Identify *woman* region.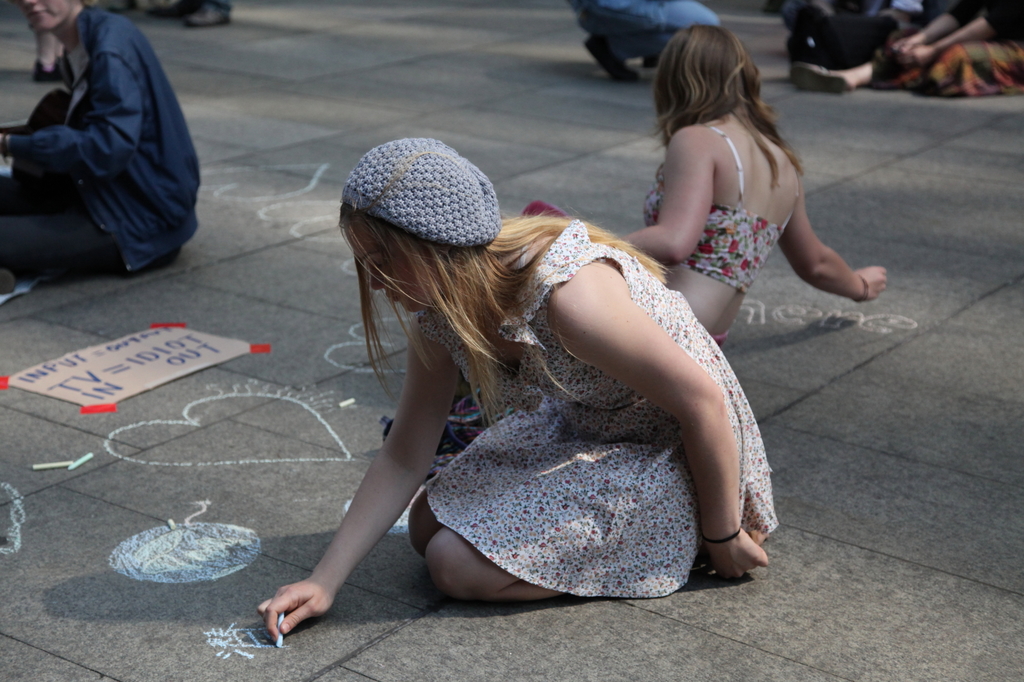
Region: select_region(320, 37, 810, 640).
